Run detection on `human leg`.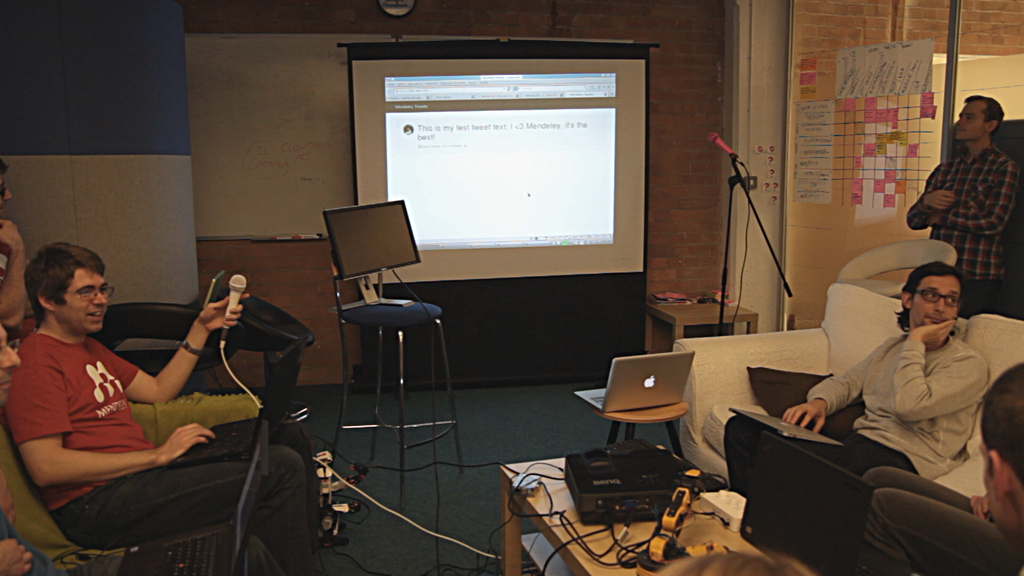
Result: (155, 418, 321, 550).
